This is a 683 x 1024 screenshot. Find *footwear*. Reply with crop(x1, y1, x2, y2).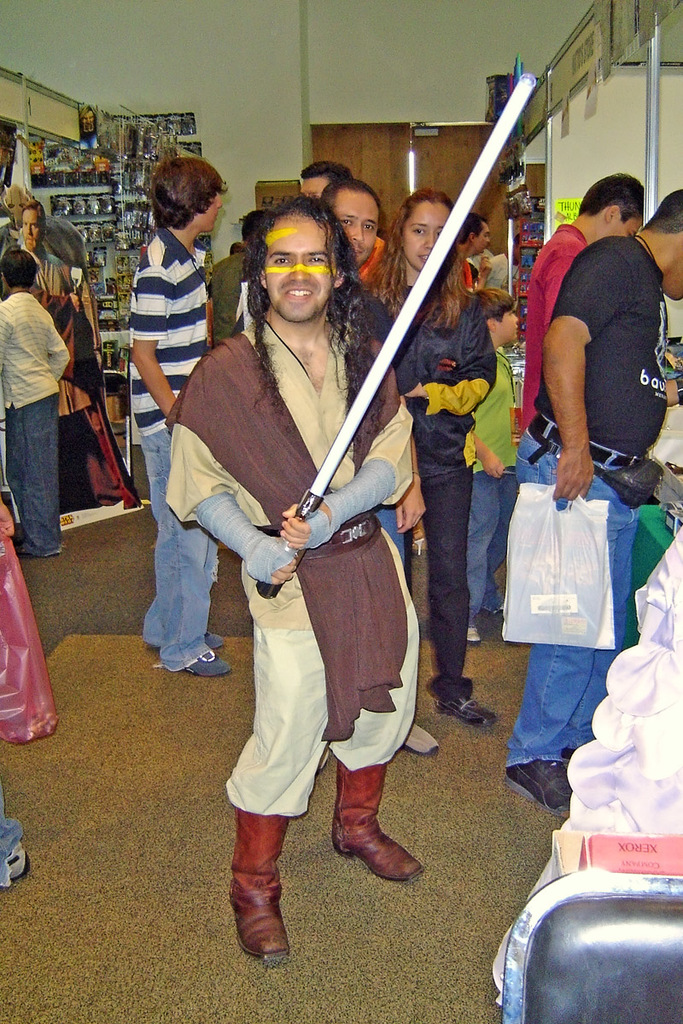
crop(187, 656, 225, 673).
